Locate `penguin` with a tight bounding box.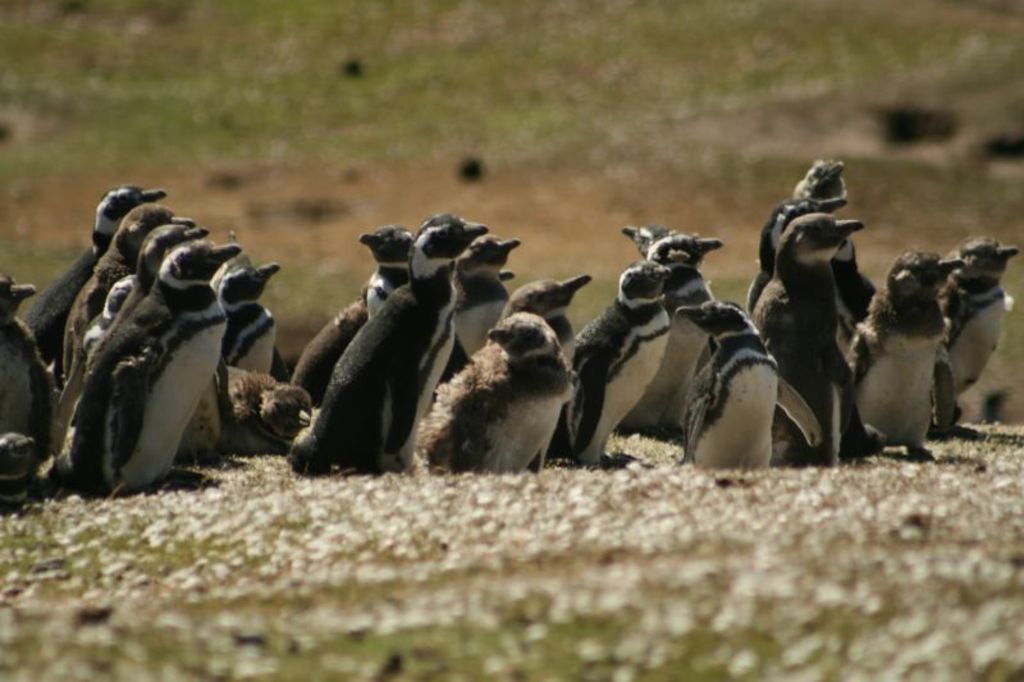
[left=611, top=235, right=719, bottom=445].
